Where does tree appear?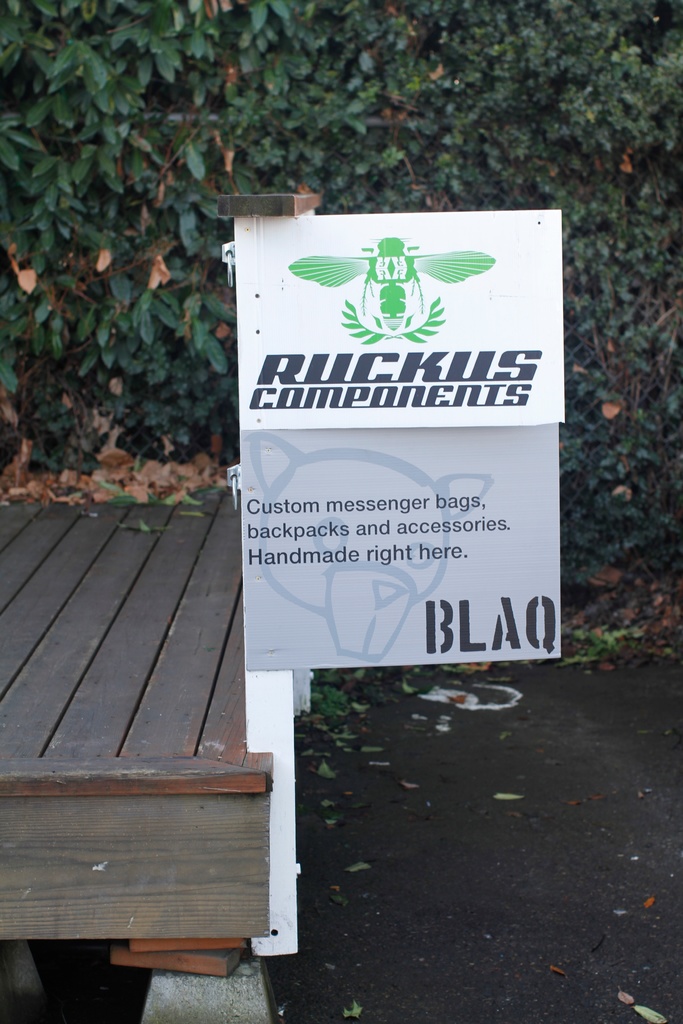
Appears at bbox=(0, 0, 682, 557).
